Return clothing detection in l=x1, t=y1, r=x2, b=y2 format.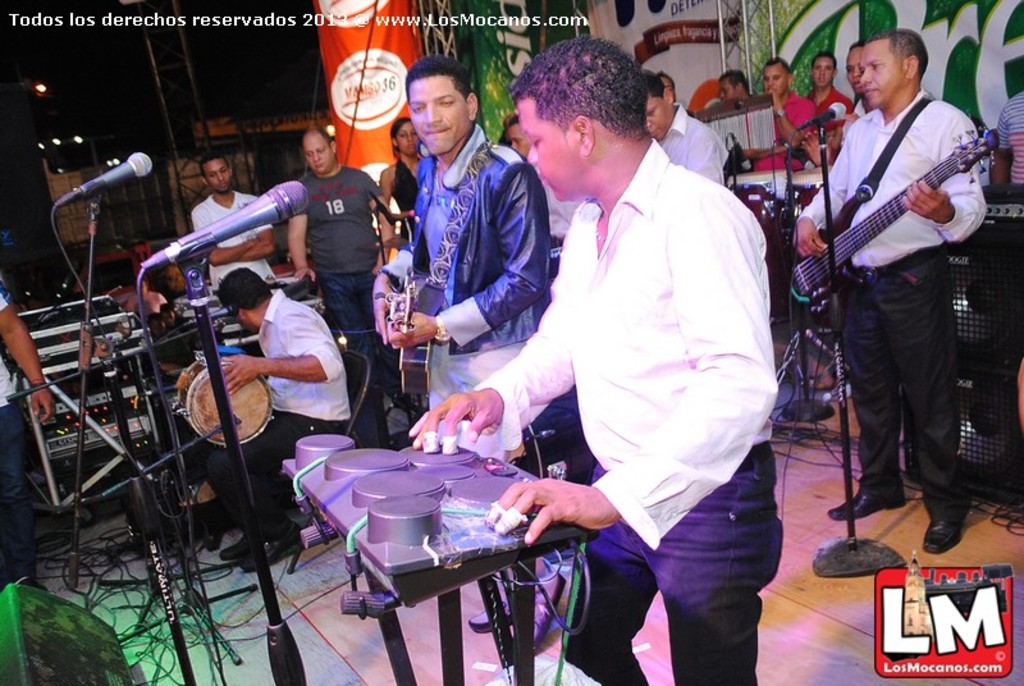
l=841, t=99, r=865, b=145.
